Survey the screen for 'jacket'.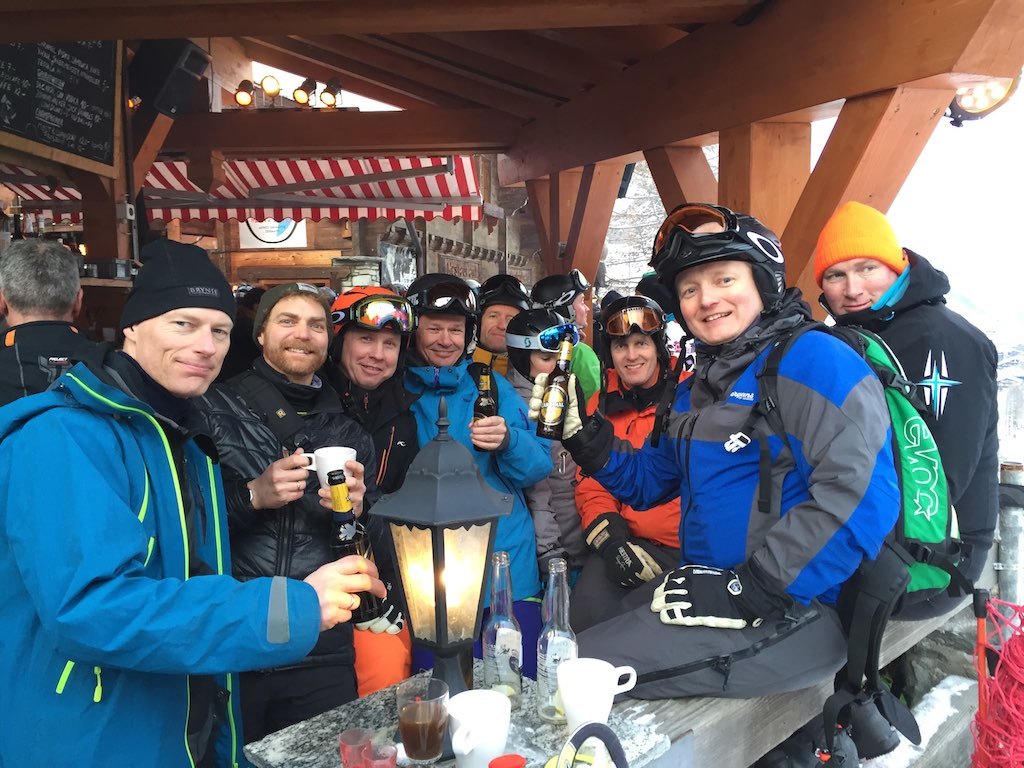
Survey found: Rect(325, 358, 415, 496).
